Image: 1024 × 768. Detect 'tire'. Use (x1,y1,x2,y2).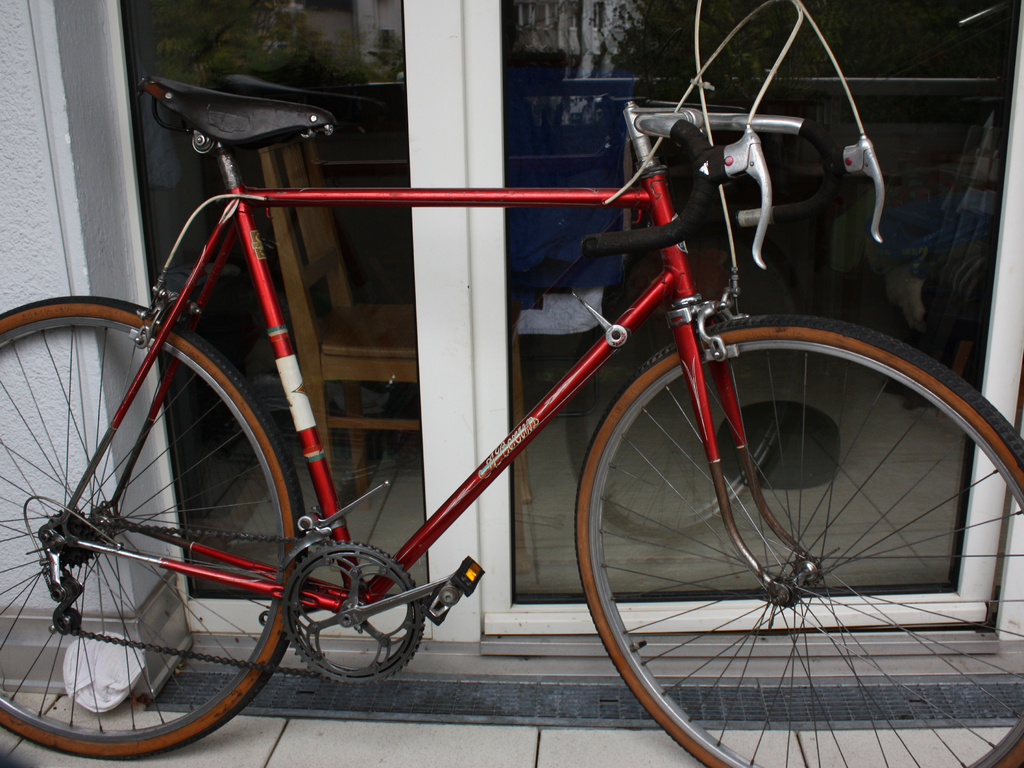
(0,293,307,765).
